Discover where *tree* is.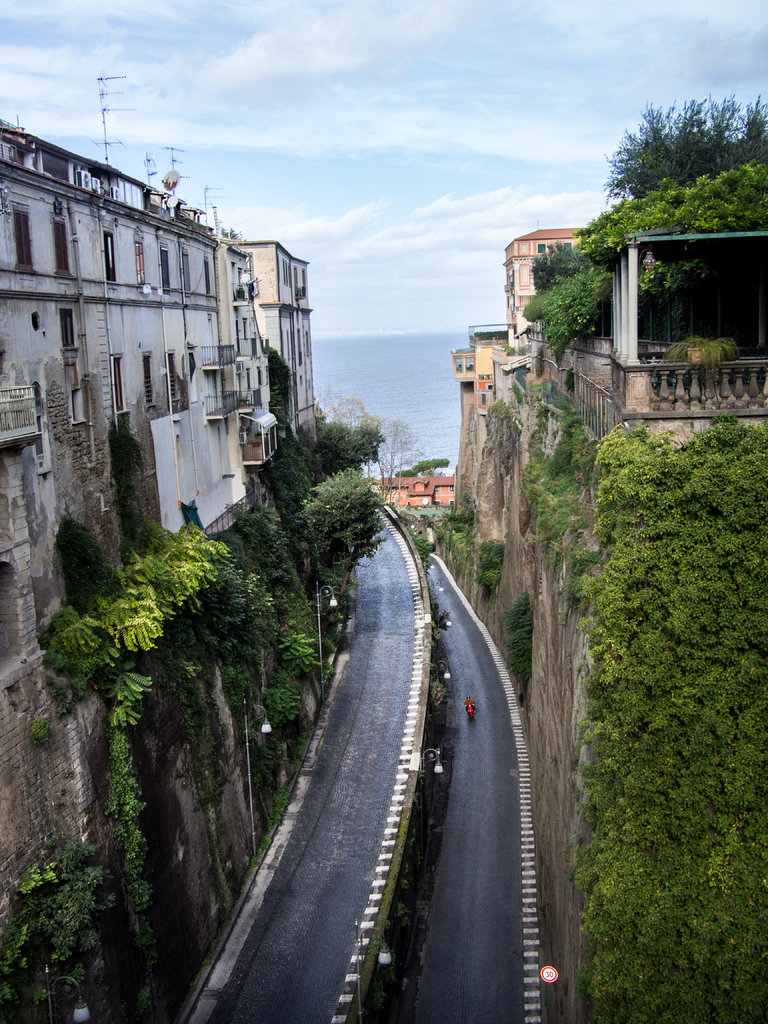
Discovered at (278, 412, 376, 511).
